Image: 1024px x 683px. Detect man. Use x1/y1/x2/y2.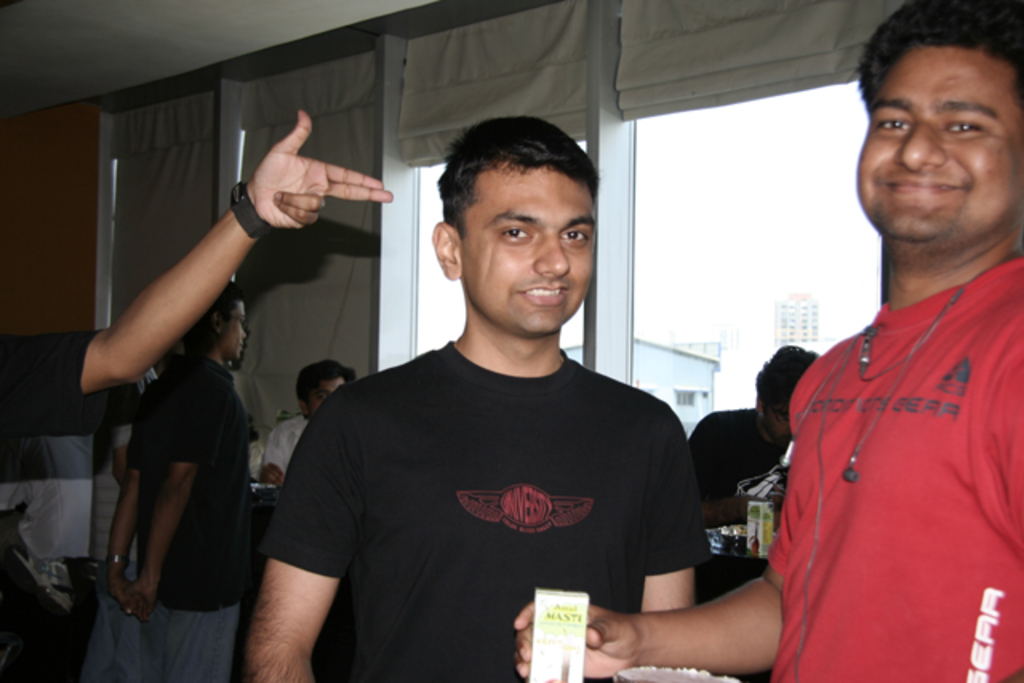
685/344/821/534.
